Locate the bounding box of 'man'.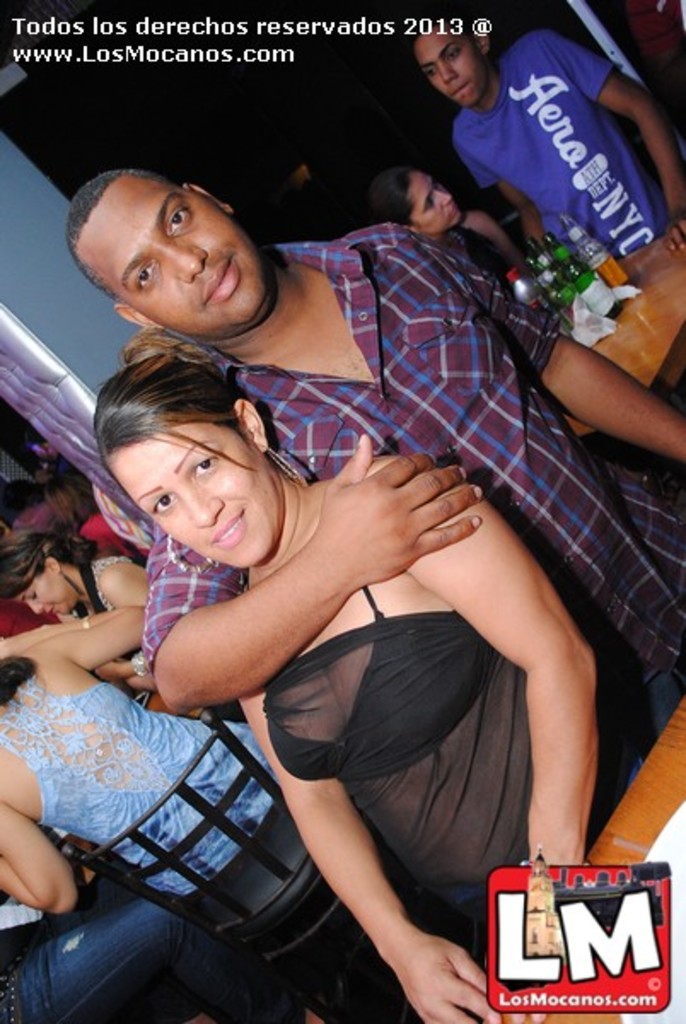
Bounding box: BBox(90, 123, 613, 992).
